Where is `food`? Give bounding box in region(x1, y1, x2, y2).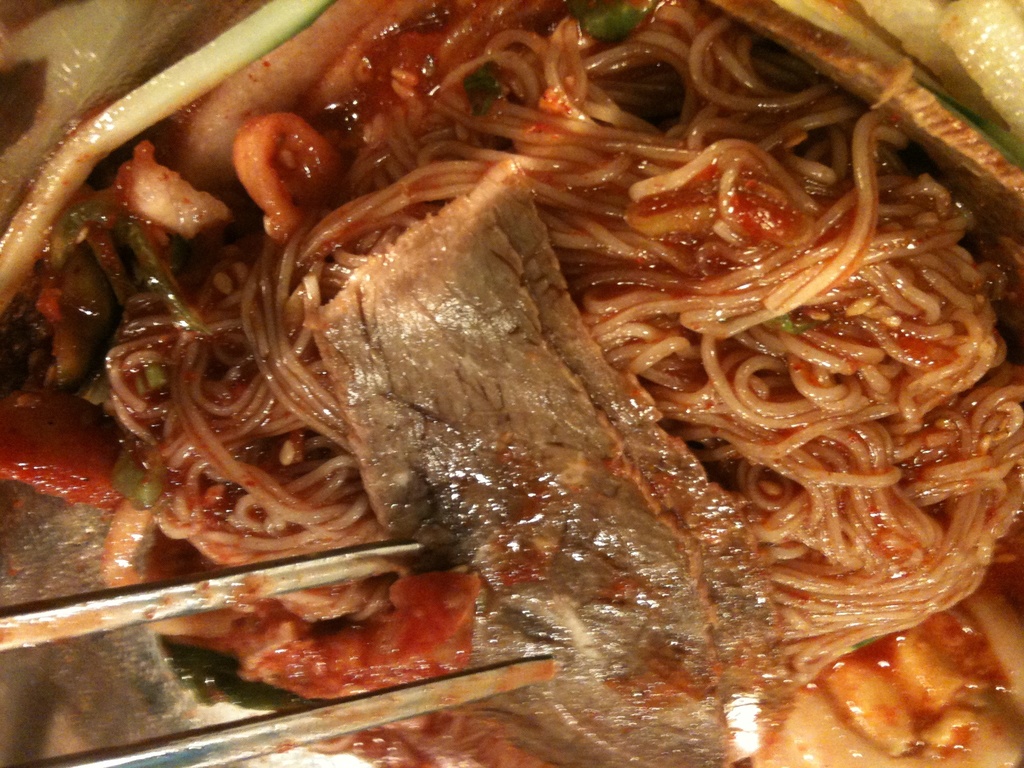
region(26, 0, 1005, 717).
